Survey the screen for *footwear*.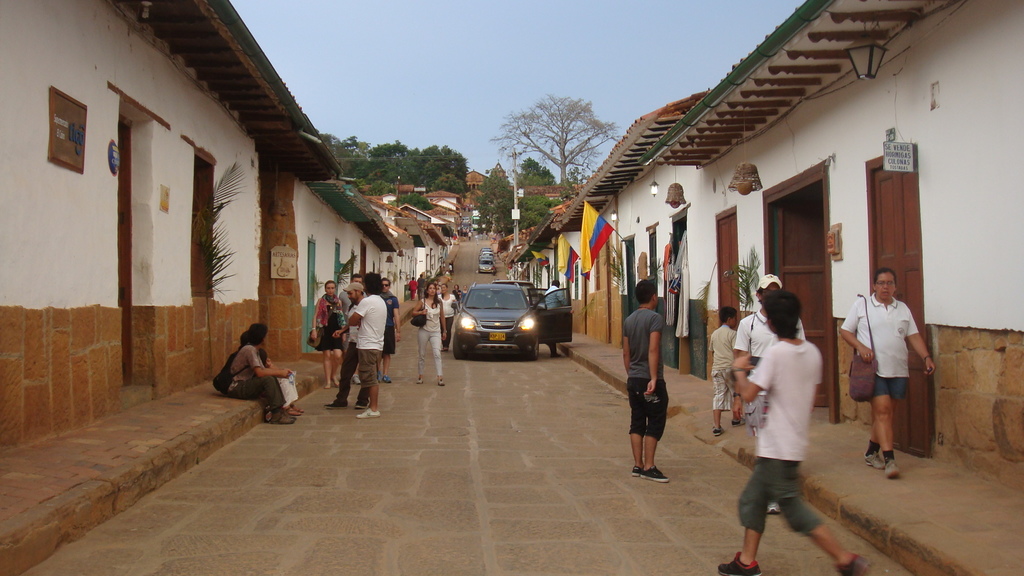
Survey found: bbox=[357, 402, 381, 415].
